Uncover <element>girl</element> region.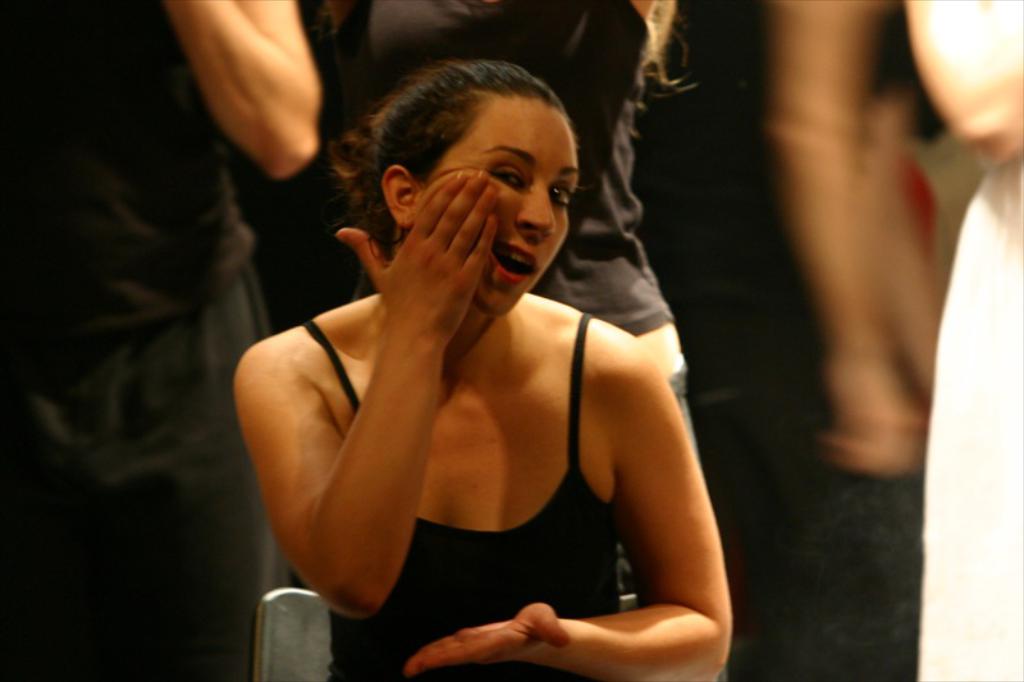
Uncovered: {"left": 234, "top": 59, "right": 730, "bottom": 681}.
